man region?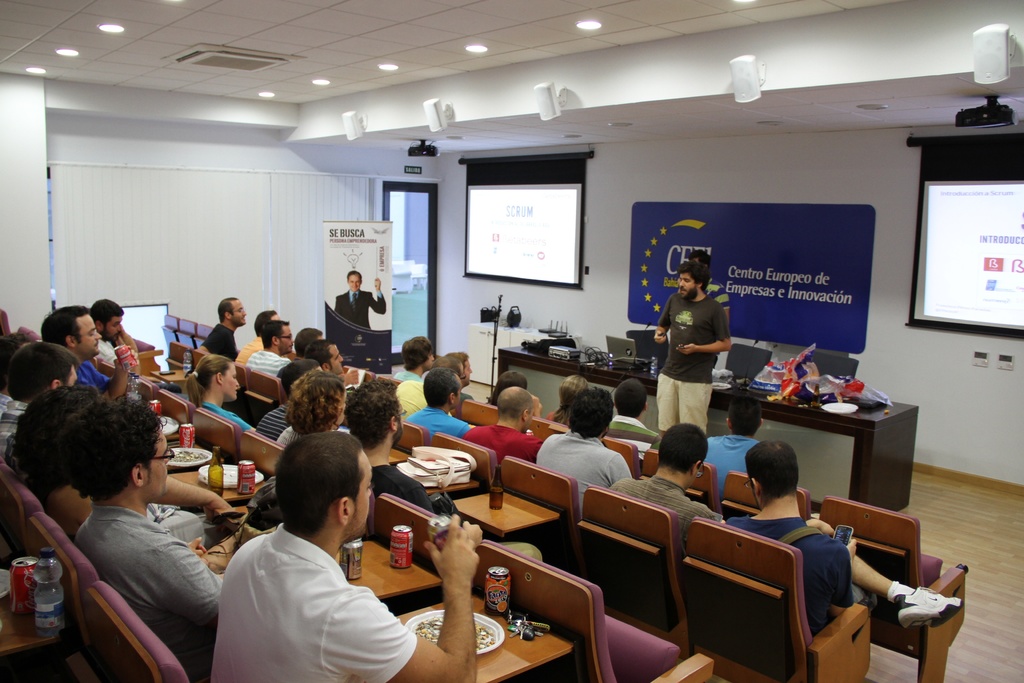
{"left": 607, "top": 375, "right": 659, "bottom": 463}
